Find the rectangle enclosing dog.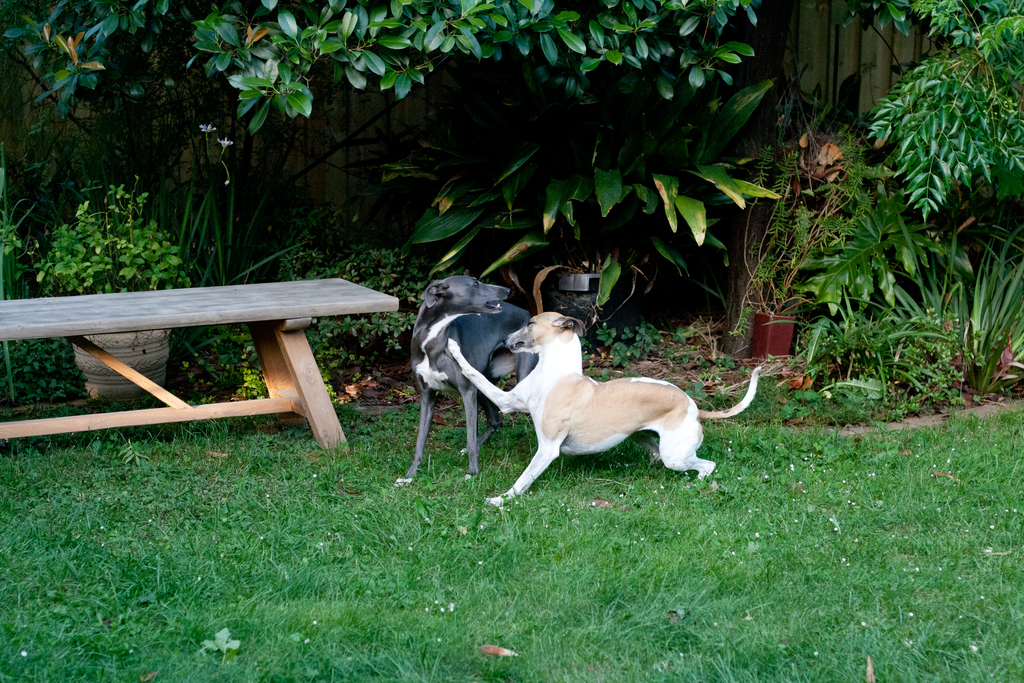
<region>449, 309, 762, 514</region>.
